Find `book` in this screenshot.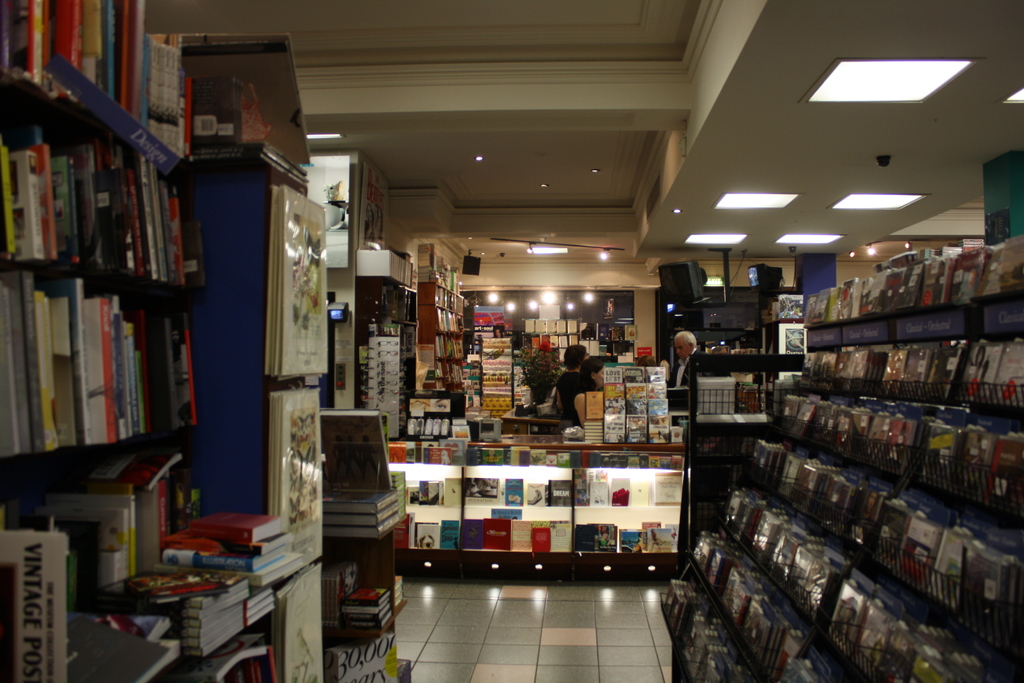
The bounding box for `book` is bbox=[12, 151, 45, 262].
